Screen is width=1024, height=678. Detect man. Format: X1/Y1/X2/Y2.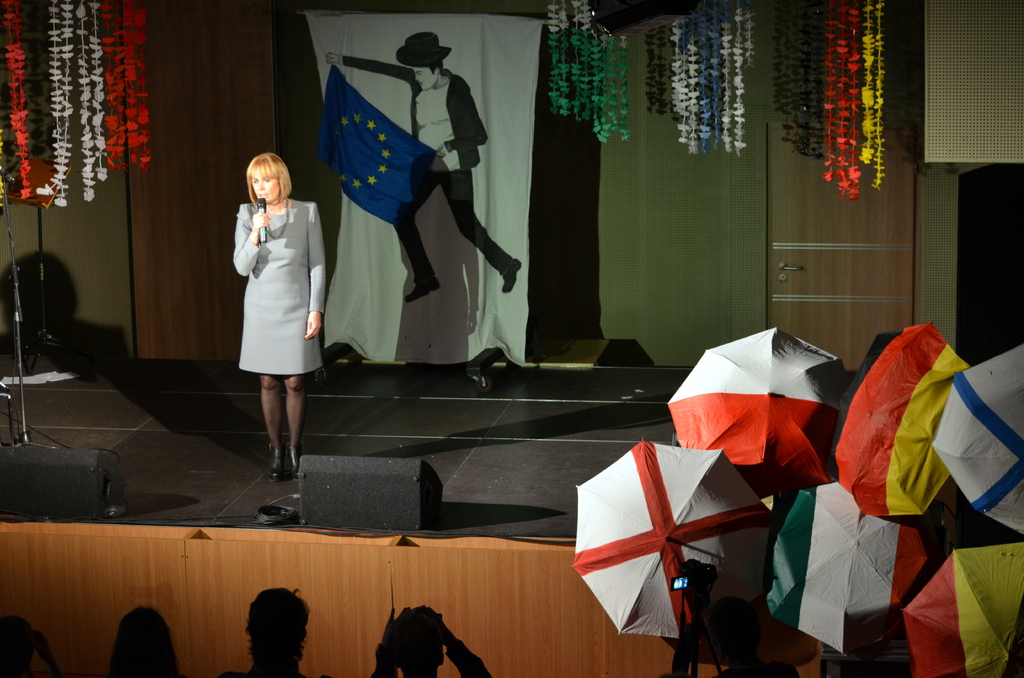
364/604/493/677.
